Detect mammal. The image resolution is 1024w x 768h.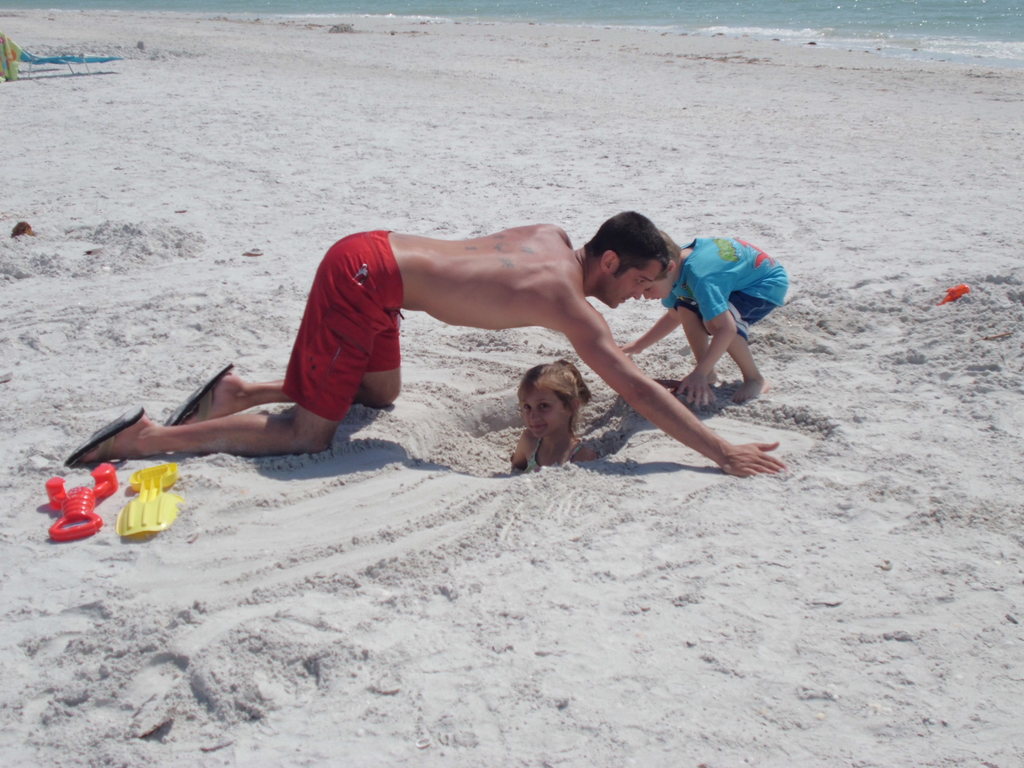
{"left": 108, "top": 236, "right": 817, "bottom": 514}.
